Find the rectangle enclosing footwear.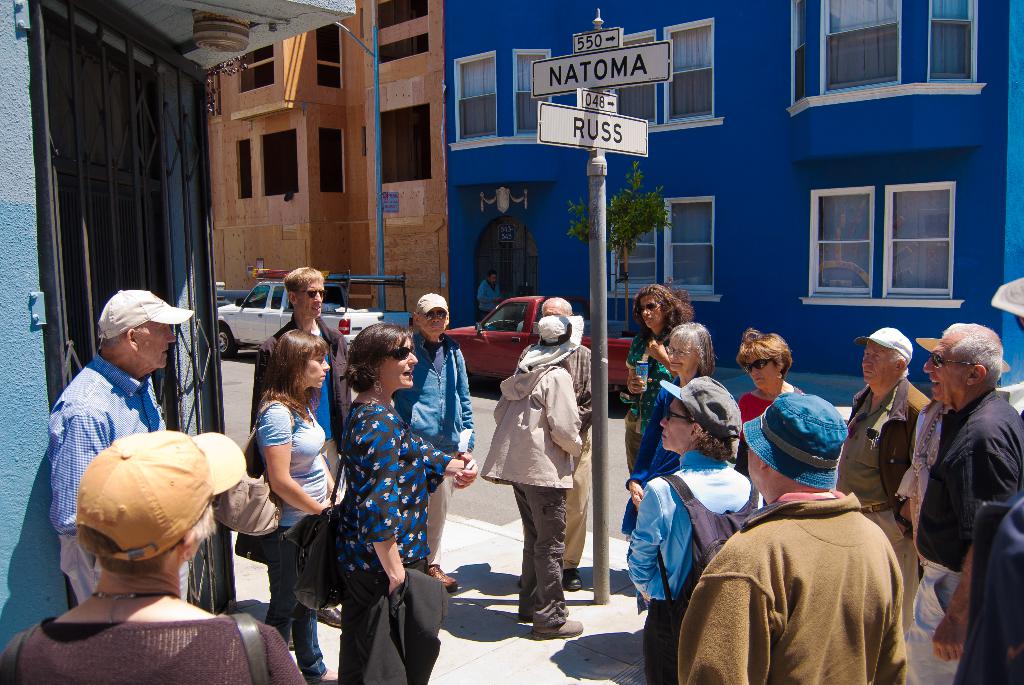
(left=529, top=625, right=584, bottom=638).
